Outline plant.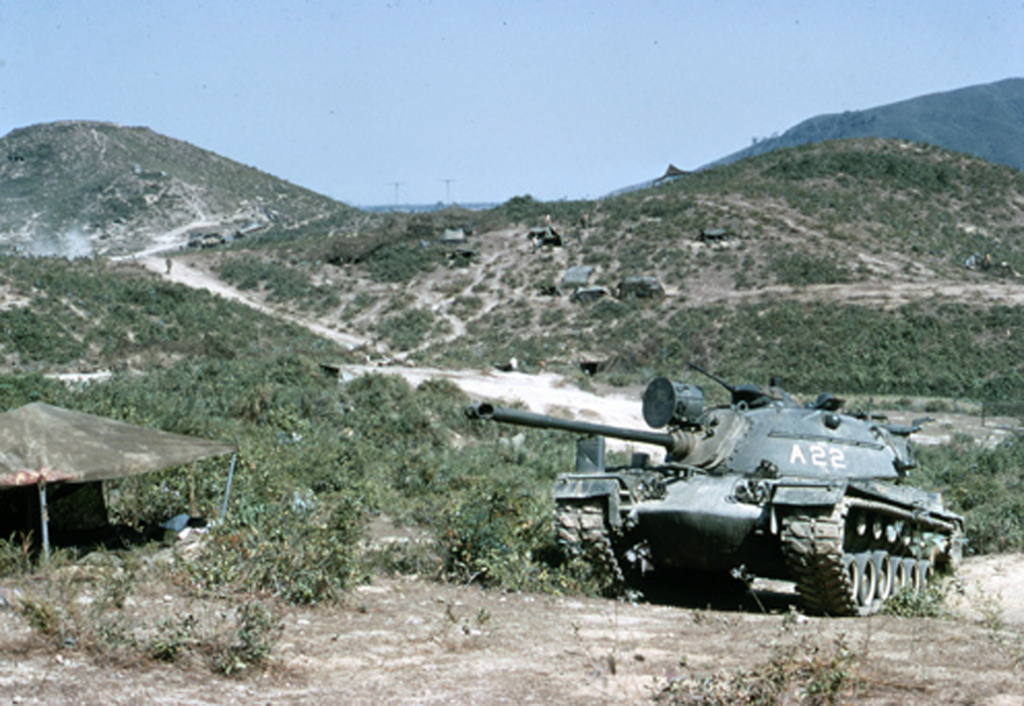
Outline: (left=234, top=599, right=278, bottom=661).
